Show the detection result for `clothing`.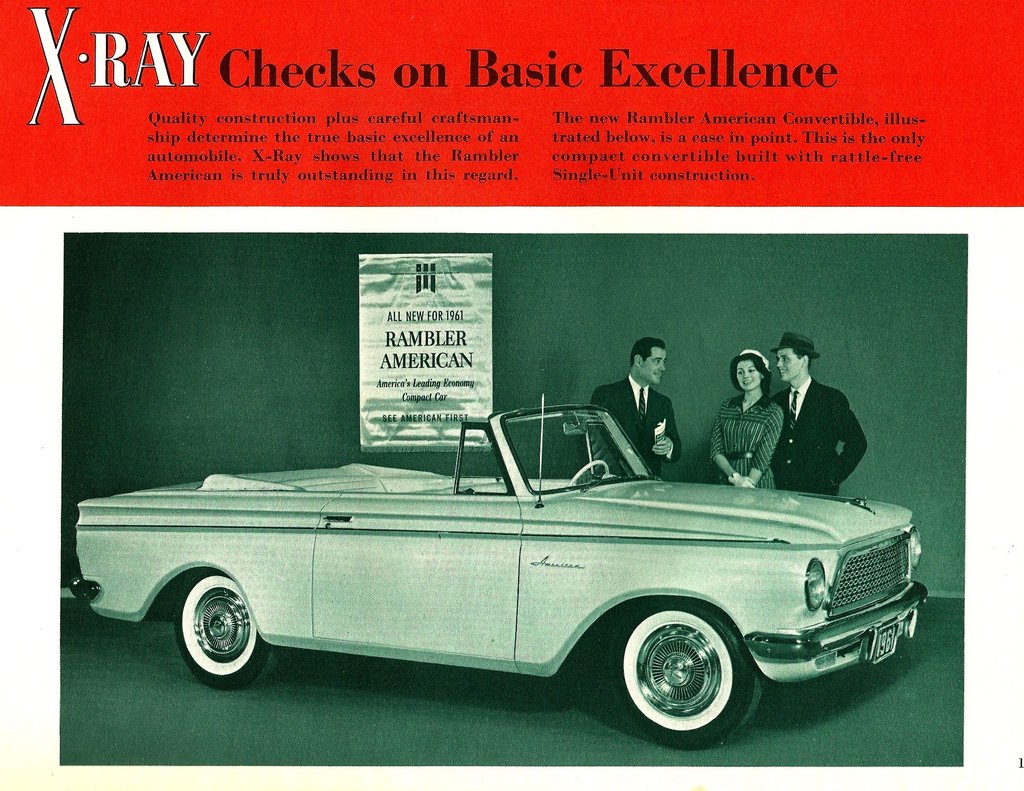
x1=712, y1=395, x2=785, y2=489.
